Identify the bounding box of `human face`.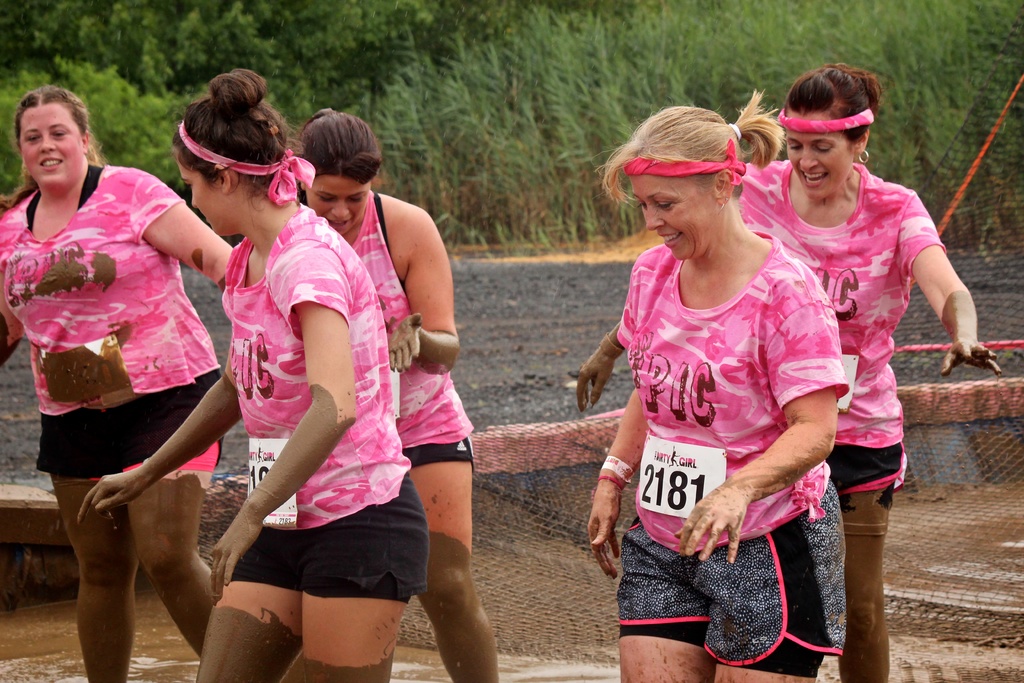
172:160:241:238.
